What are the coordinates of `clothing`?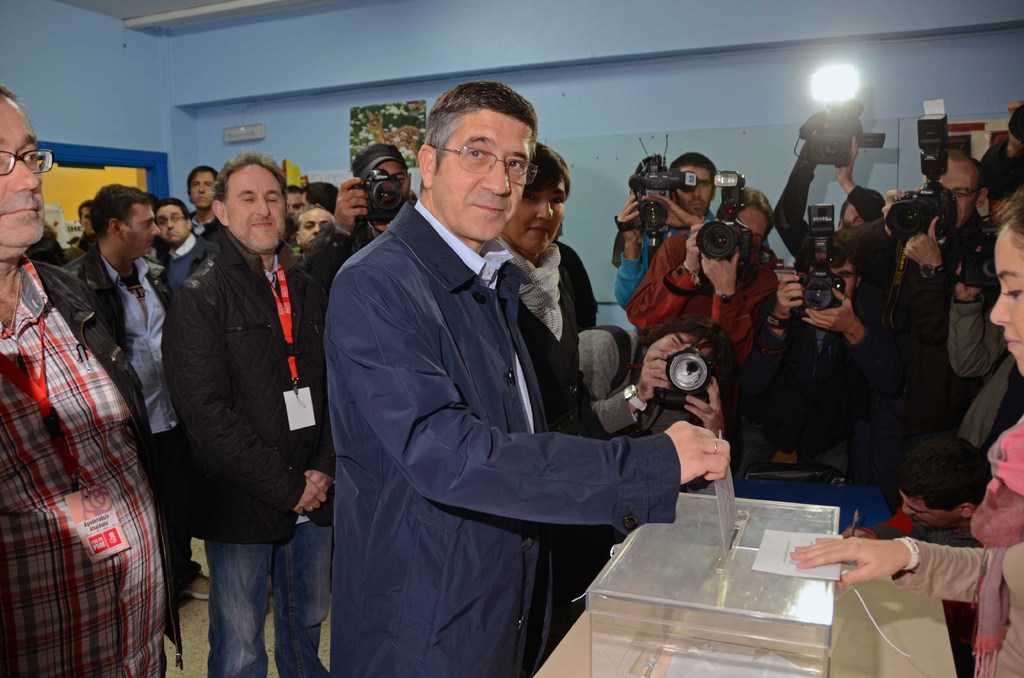
box(173, 222, 330, 677).
